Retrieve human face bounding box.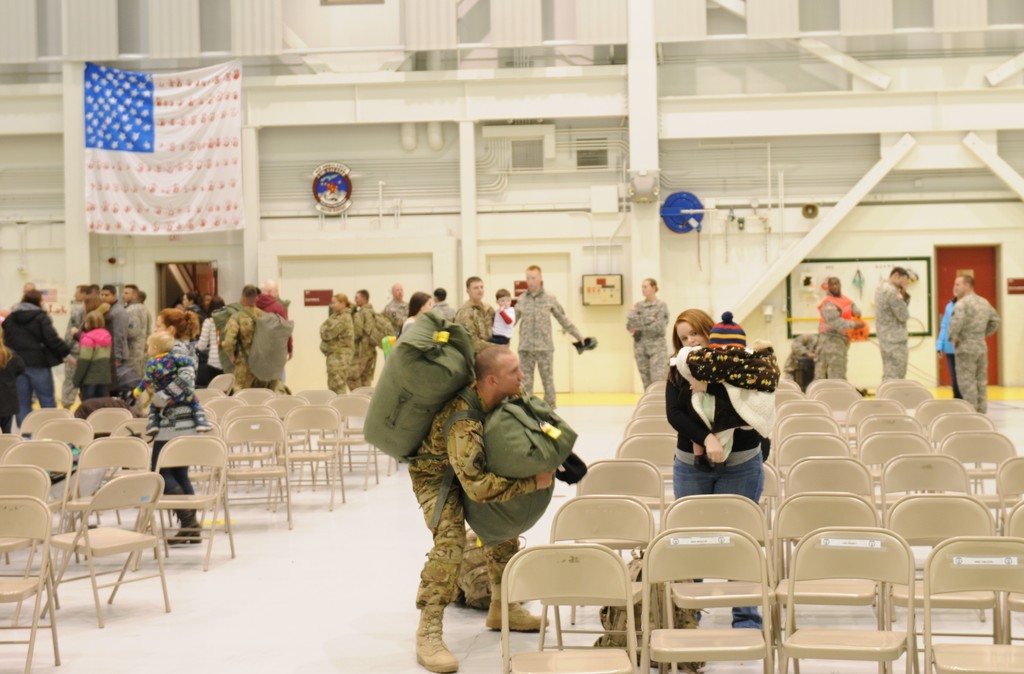
Bounding box: (99, 289, 110, 305).
